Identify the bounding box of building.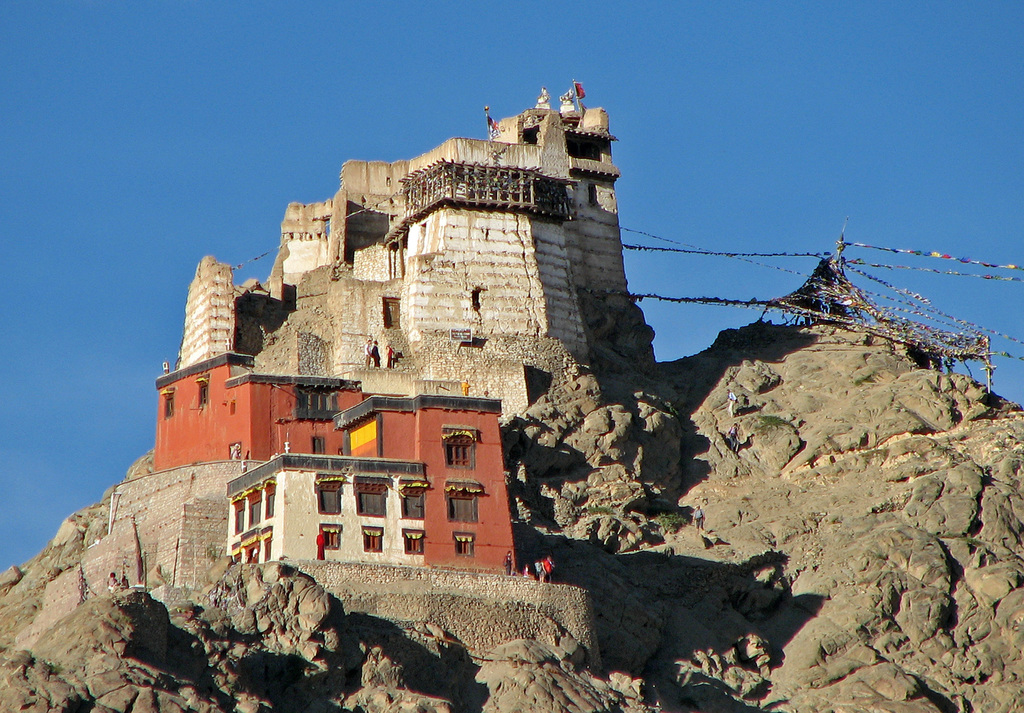
[left=152, top=350, right=513, bottom=576].
